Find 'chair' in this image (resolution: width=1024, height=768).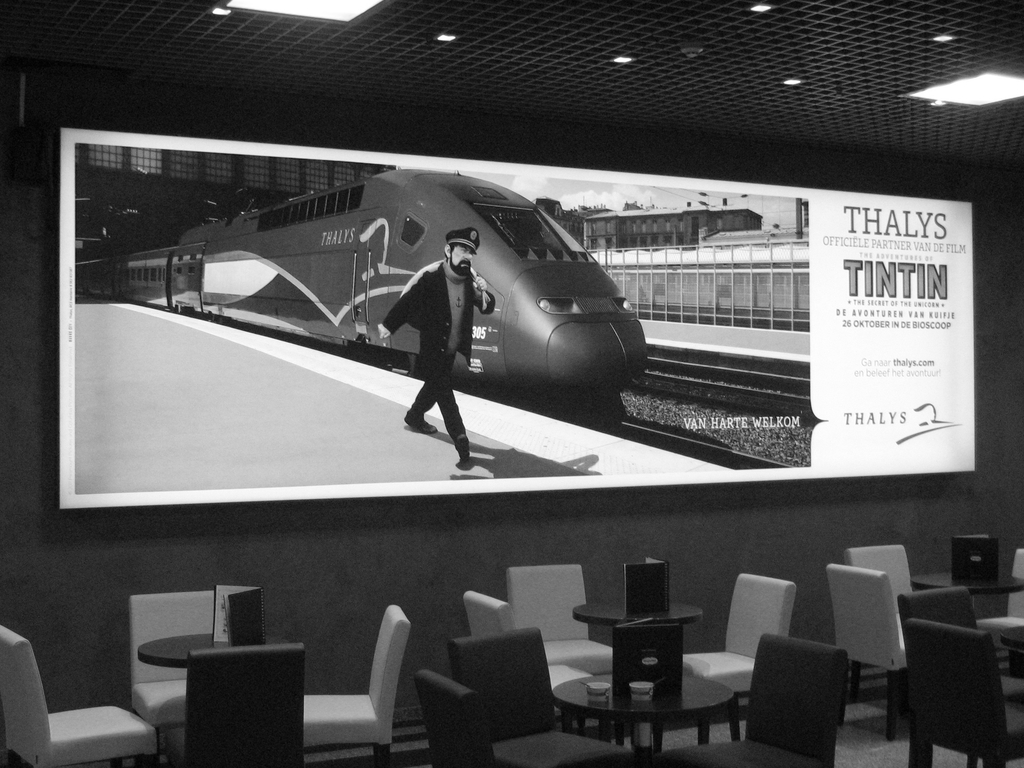
[left=897, top=618, right=1023, bottom=767].
